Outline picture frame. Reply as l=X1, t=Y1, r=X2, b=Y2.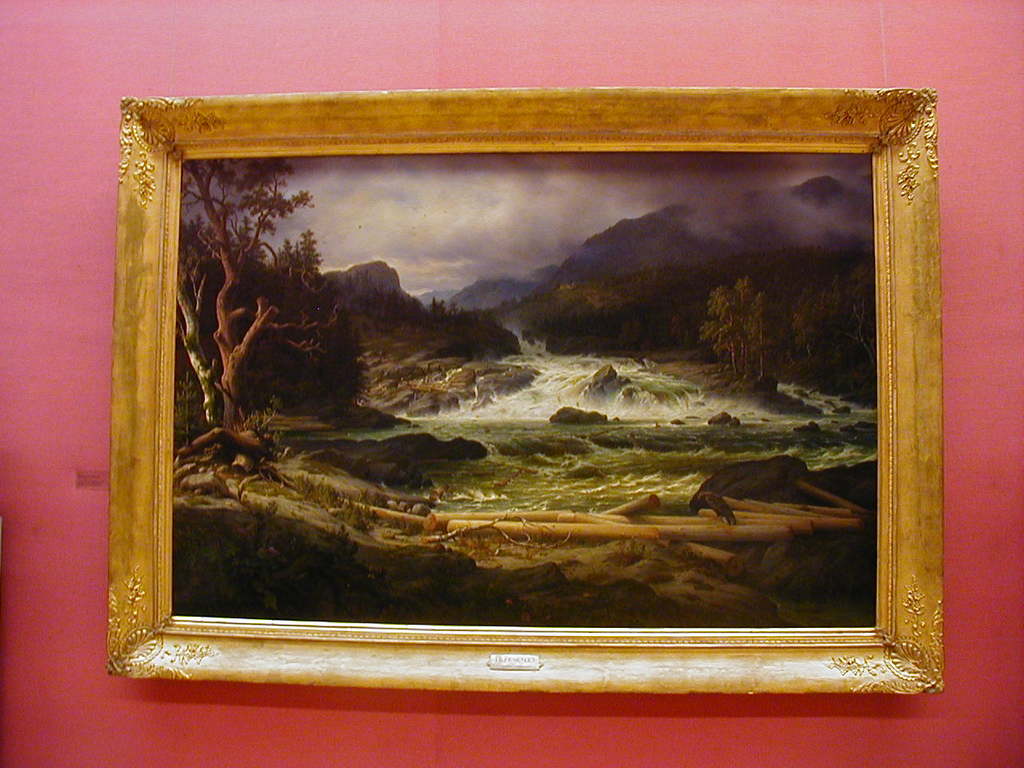
l=106, t=90, r=942, b=694.
